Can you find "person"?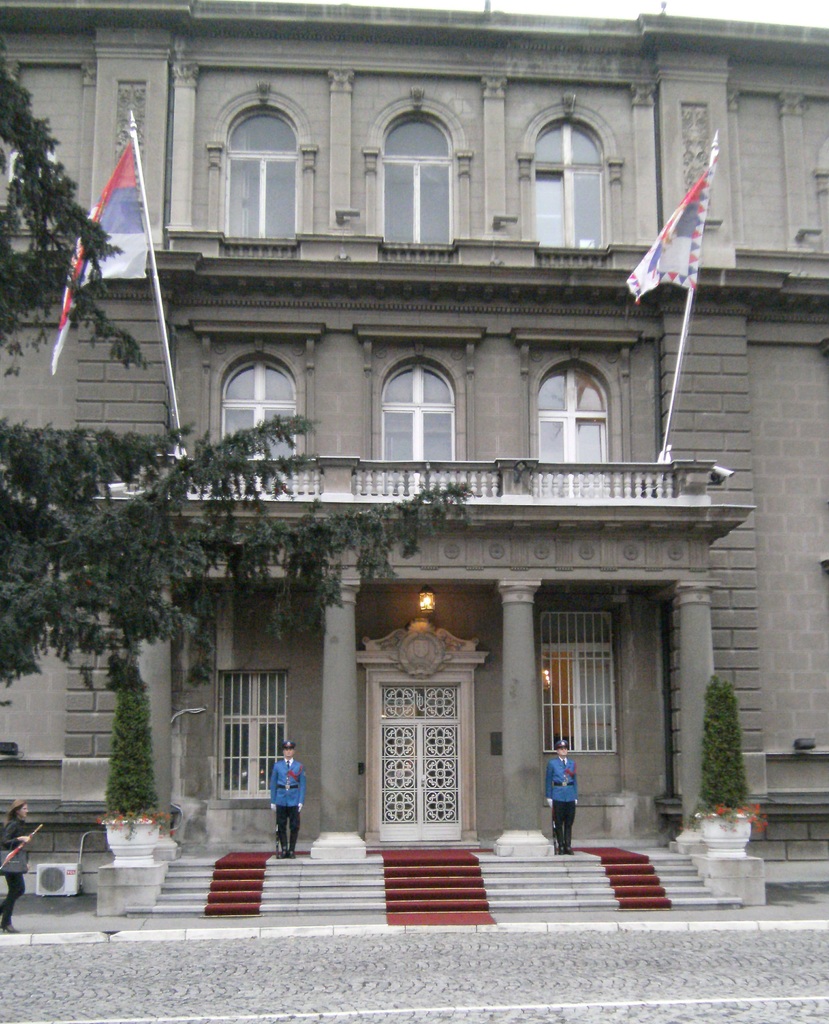
Yes, bounding box: (0,796,33,935).
